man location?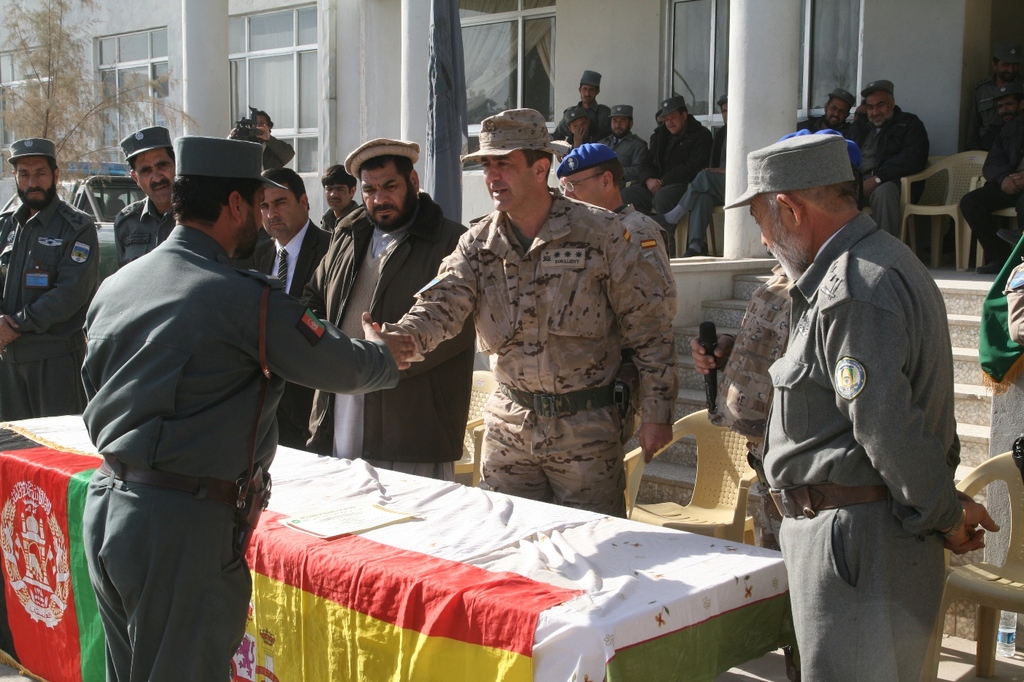
detection(549, 69, 611, 147)
